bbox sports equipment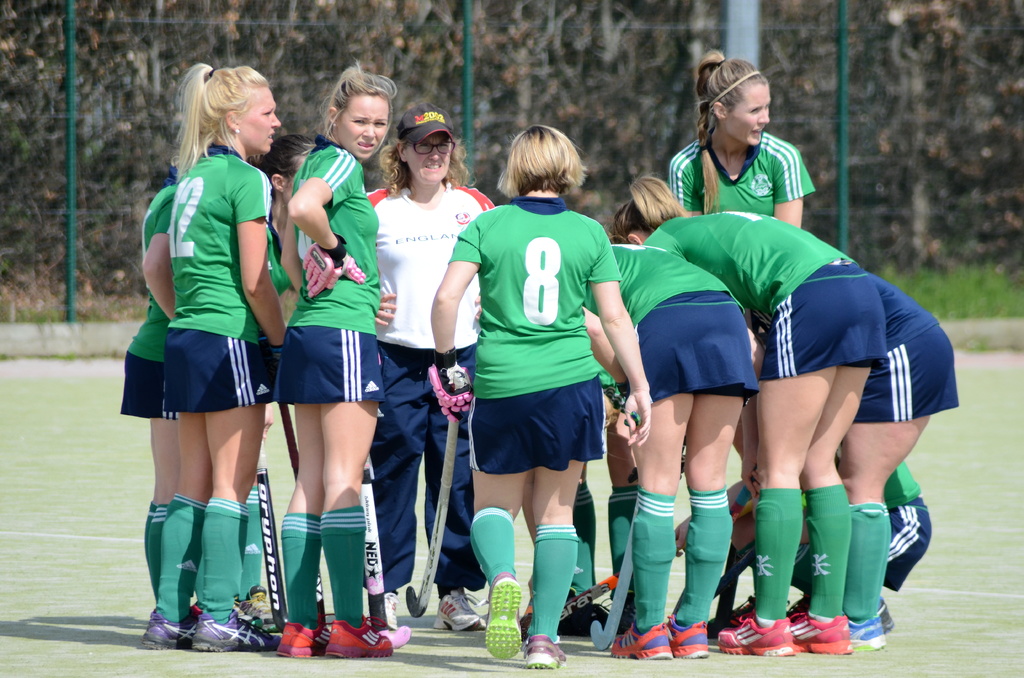
<region>876, 589, 893, 633</region>
